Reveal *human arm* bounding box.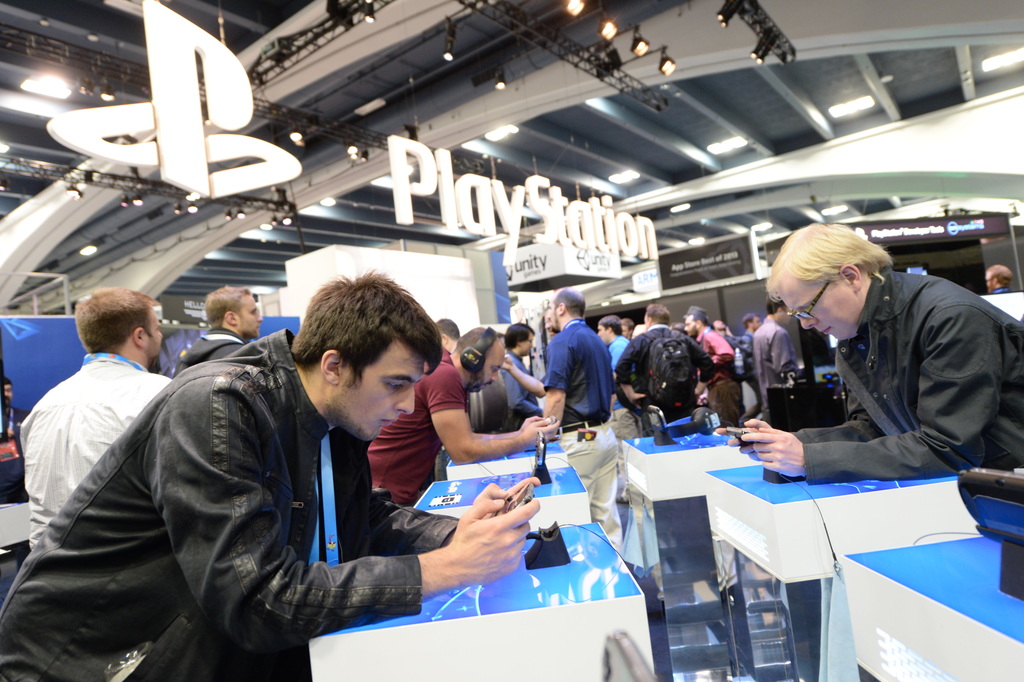
Revealed: crop(770, 328, 803, 378).
